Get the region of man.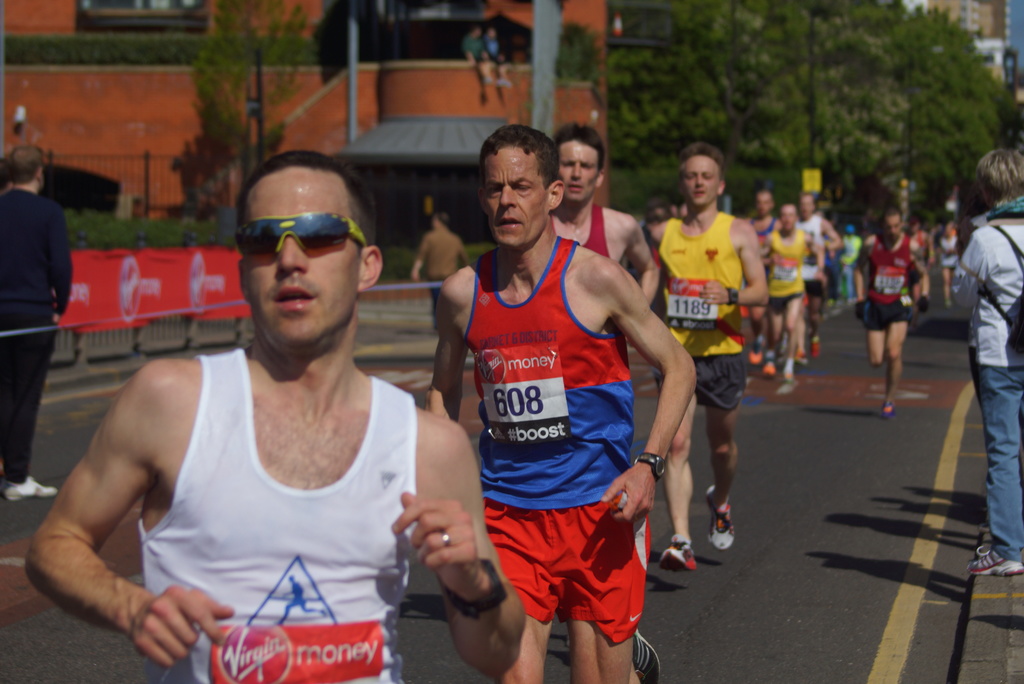
(left=0, top=138, right=75, bottom=521).
